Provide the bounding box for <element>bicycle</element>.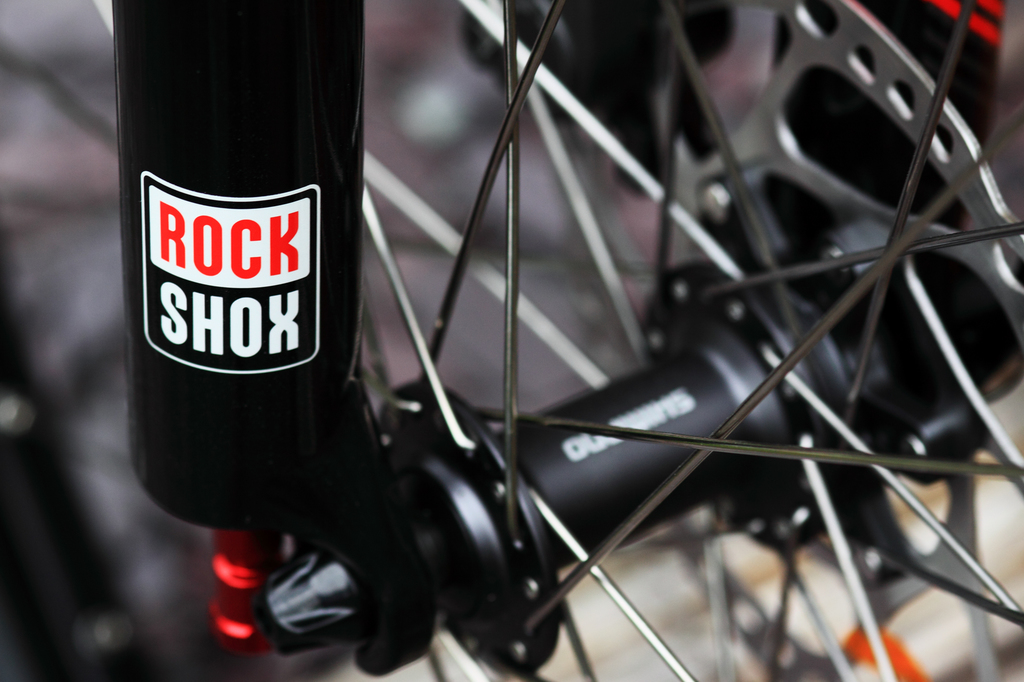
l=0, t=0, r=1022, b=681.
